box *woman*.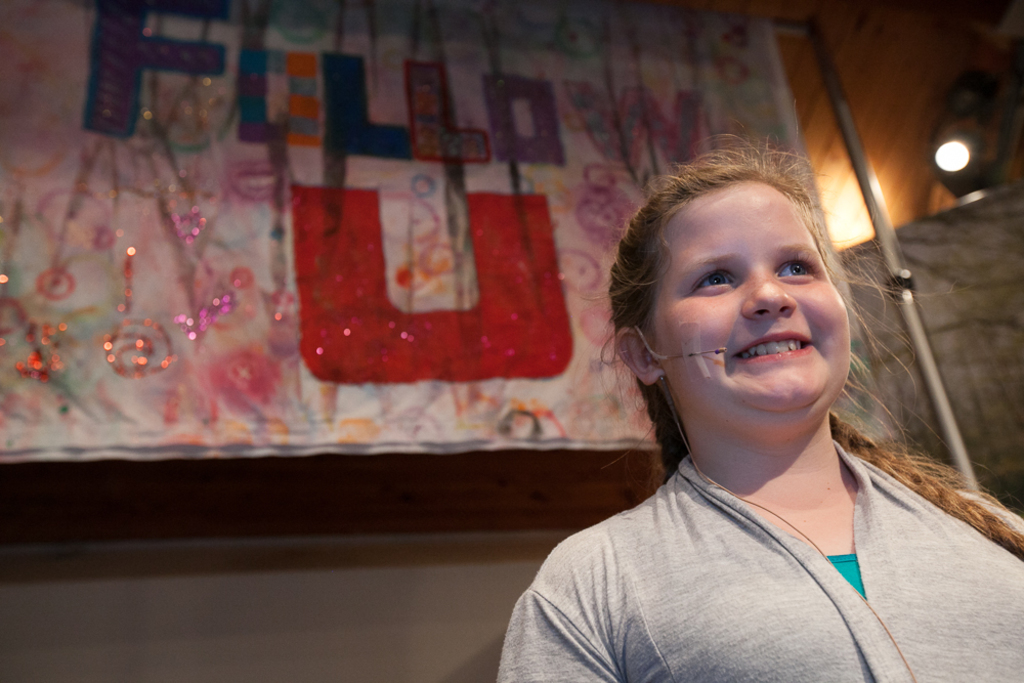
486/130/1023/682.
